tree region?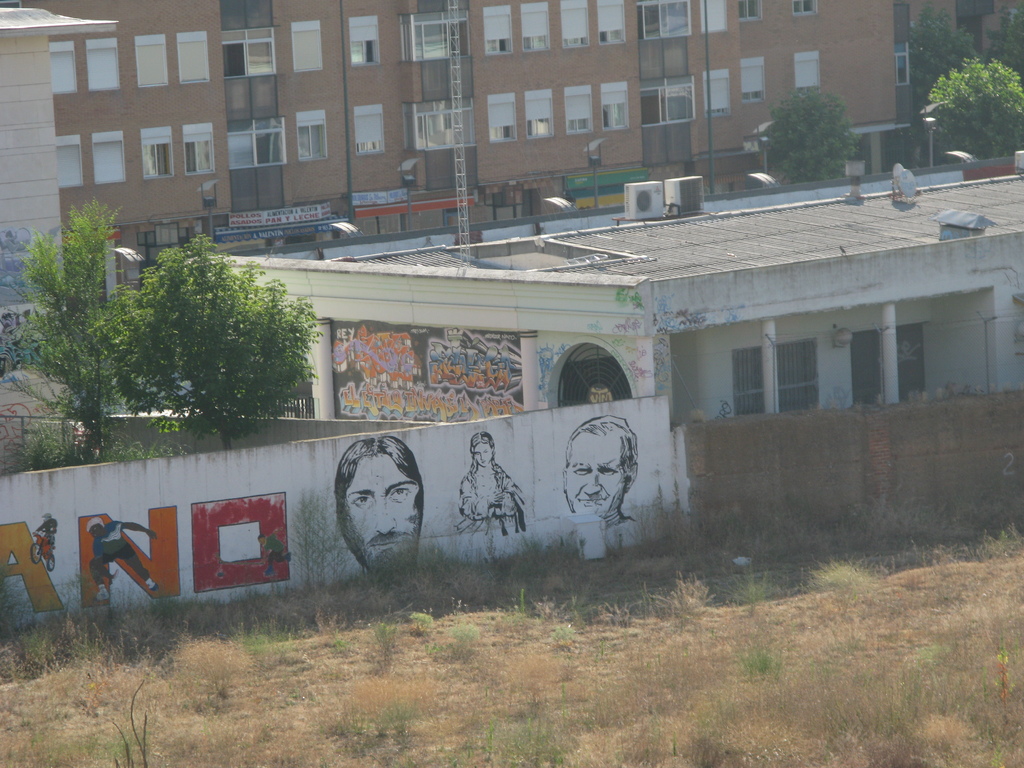
(985, 0, 1023, 73)
